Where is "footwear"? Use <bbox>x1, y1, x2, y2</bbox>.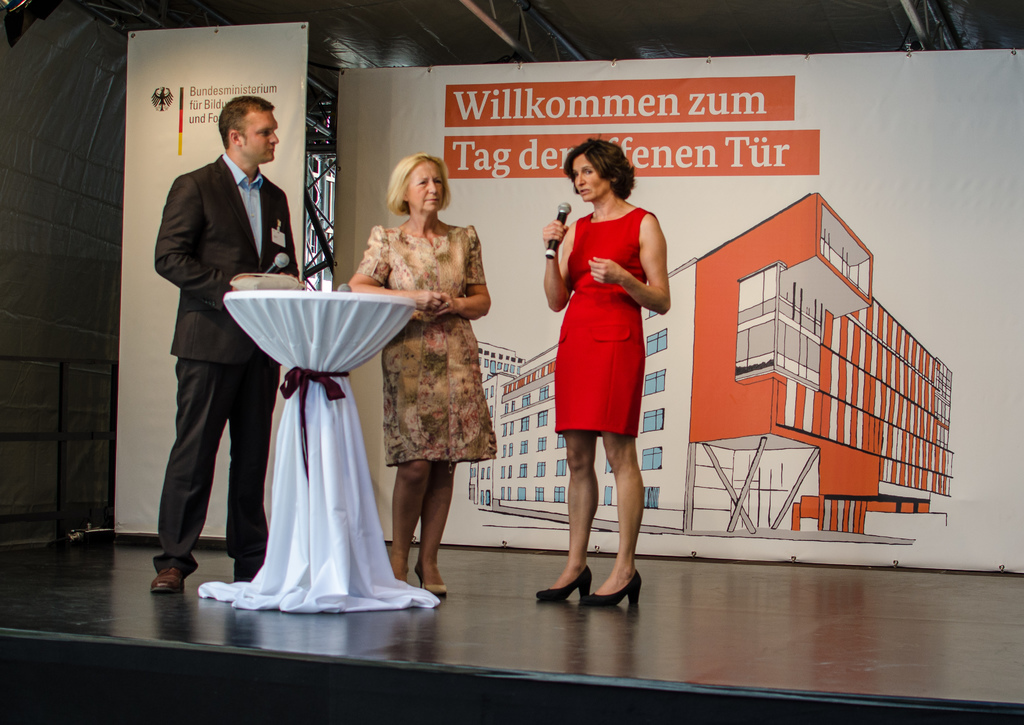
<bbox>533, 569, 593, 604</bbox>.
